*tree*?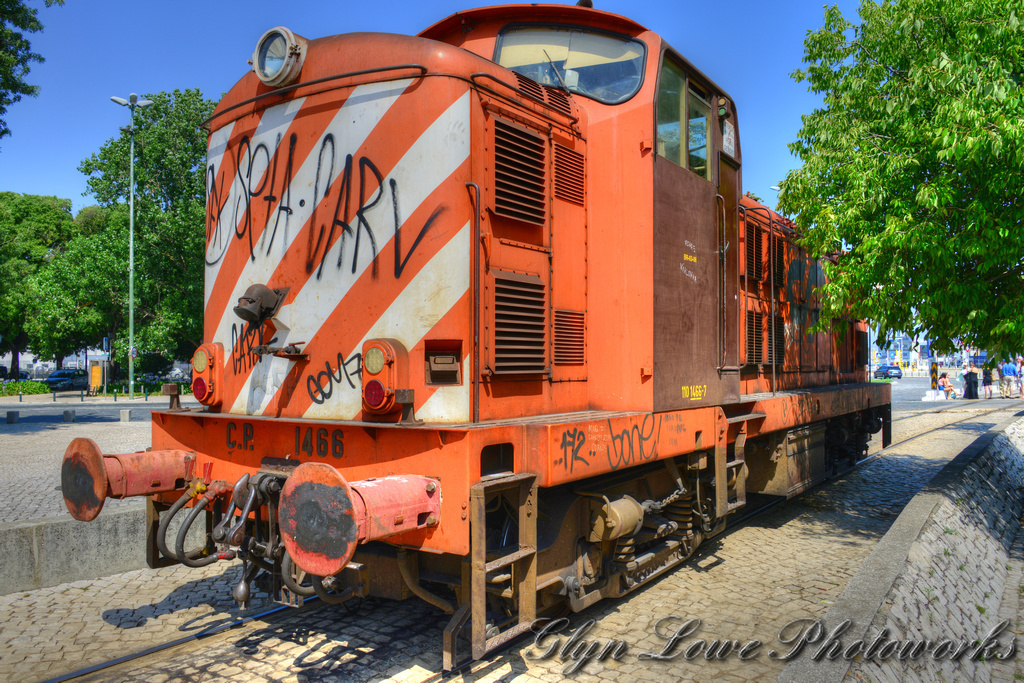
774:12:1005:409
